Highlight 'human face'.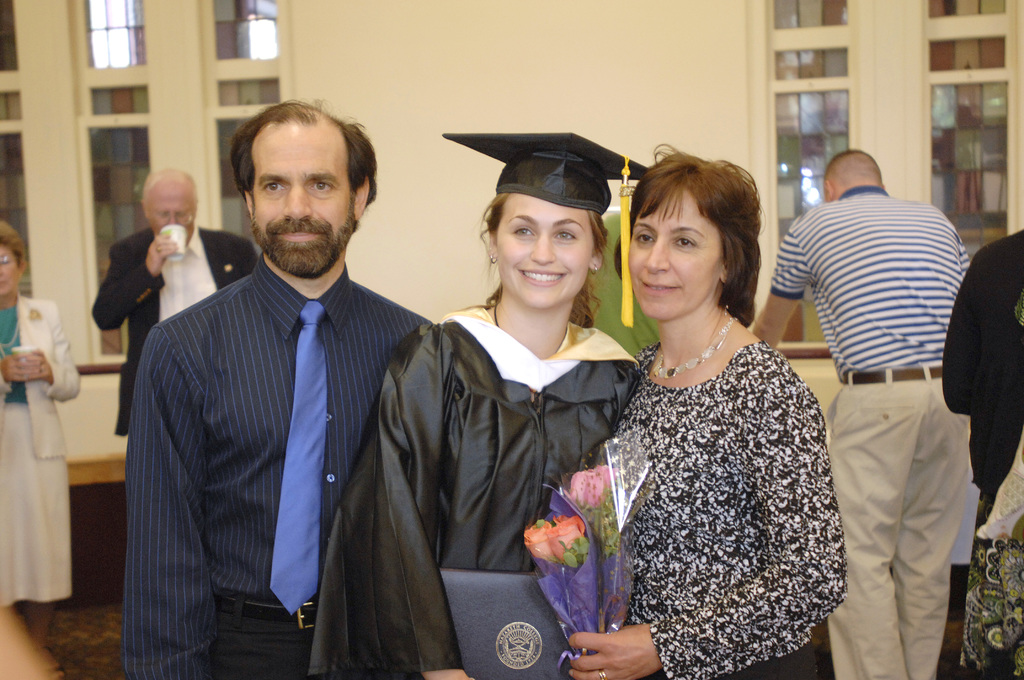
Highlighted region: 148:175:196:238.
